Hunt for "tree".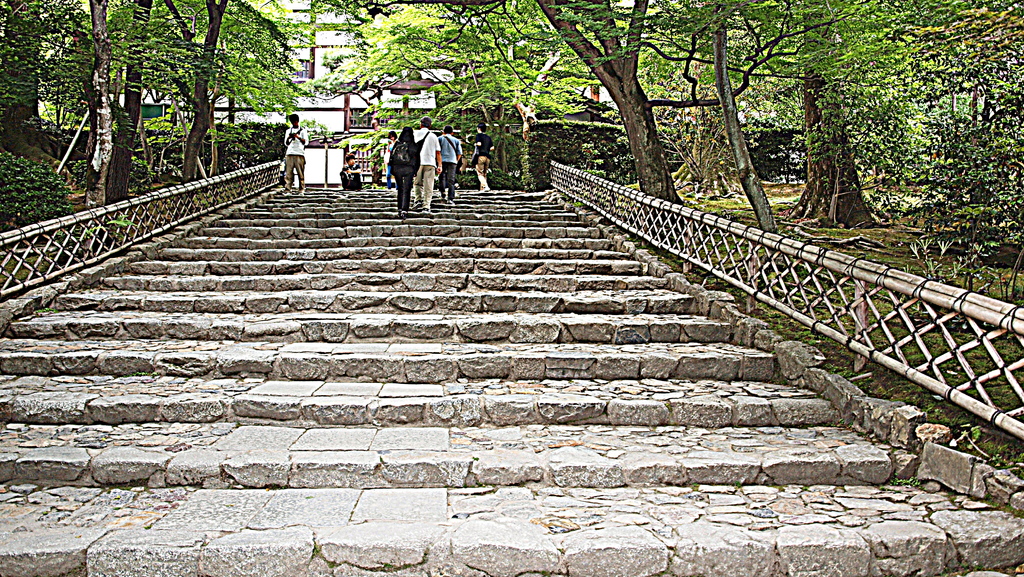
Hunted down at x1=0, y1=0, x2=92, y2=242.
